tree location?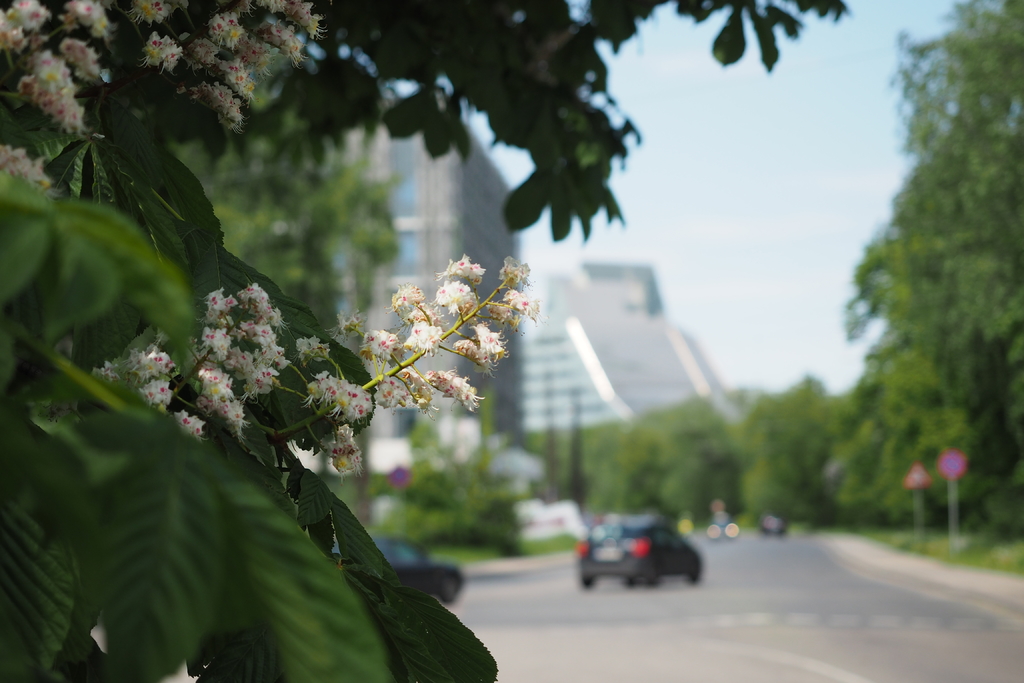
(607, 394, 744, 537)
